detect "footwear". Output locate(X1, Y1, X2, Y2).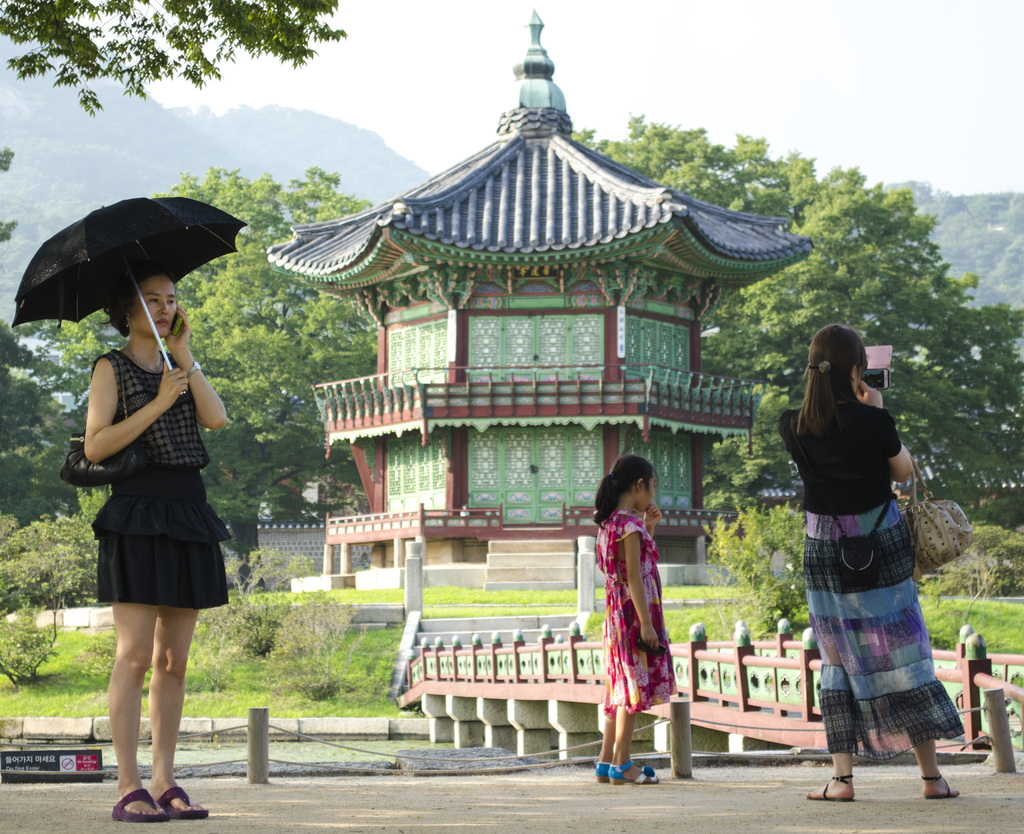
locate(606, 761, 652, 785).
